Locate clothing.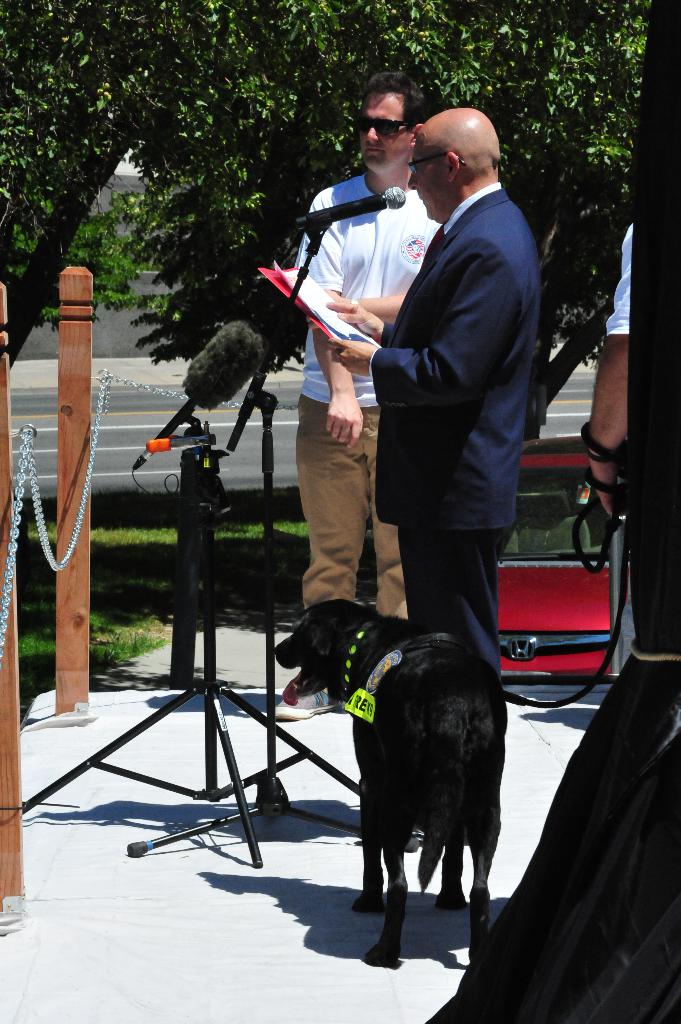
Bounding box: bbox(605, 221, 633, 339).
